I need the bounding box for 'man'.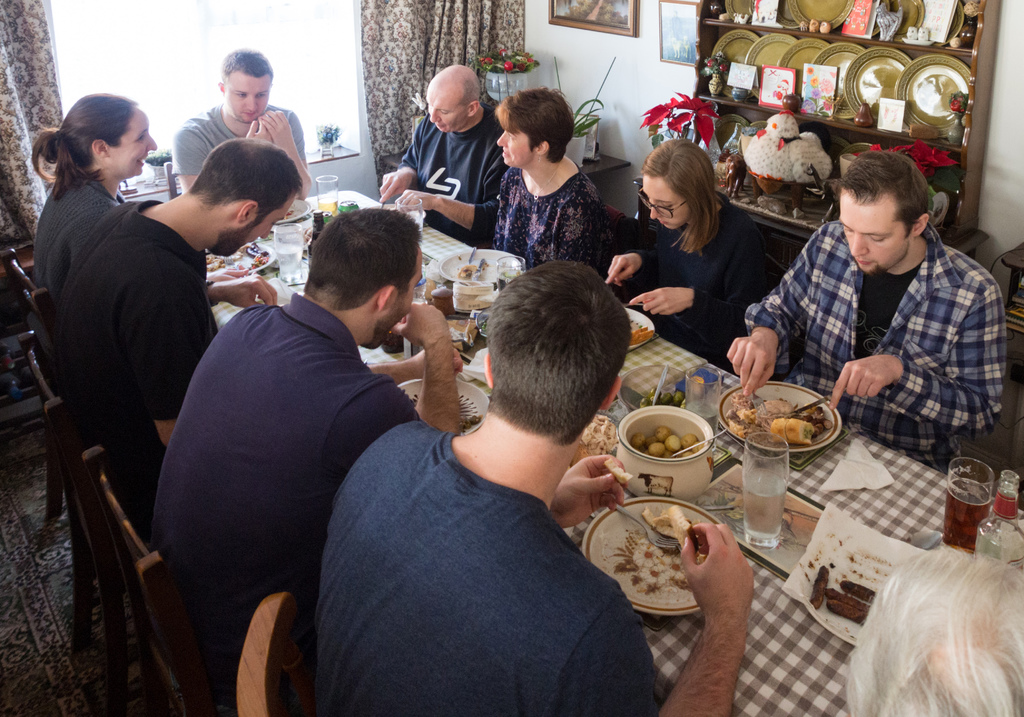
Here it is: {"left": 365, "top": 58, "right": 502, "bottom": 248}.
